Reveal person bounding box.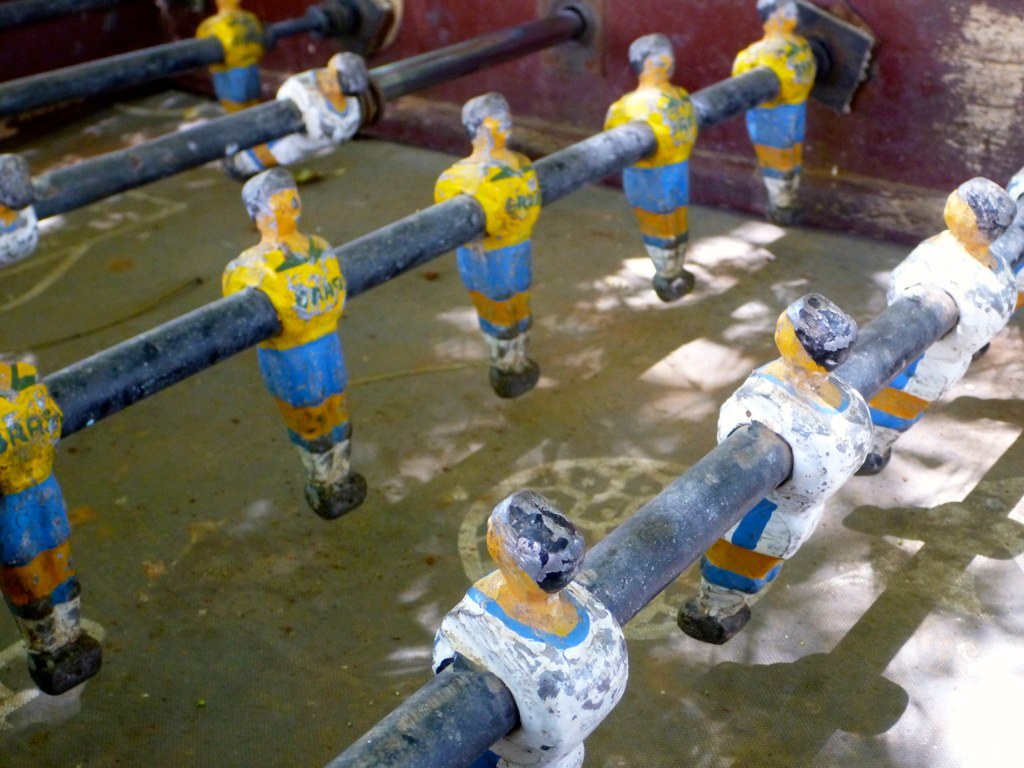
Revealed: box(852, 175, 1022, 475).
